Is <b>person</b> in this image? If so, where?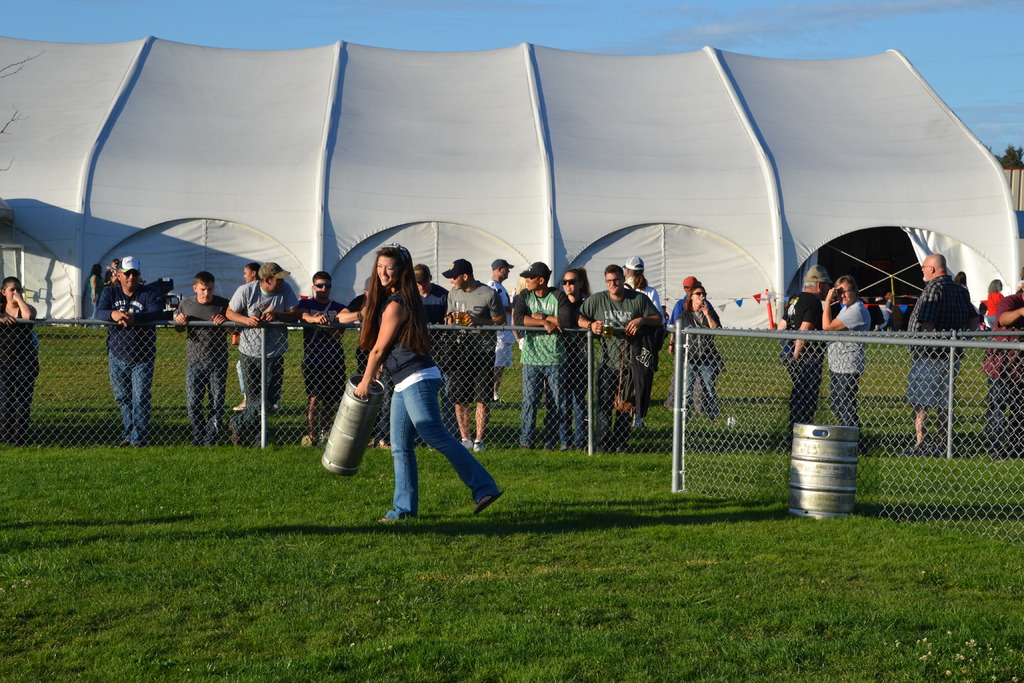
Yes, at [x1=102, y1=260, x2=187, y2=456].
